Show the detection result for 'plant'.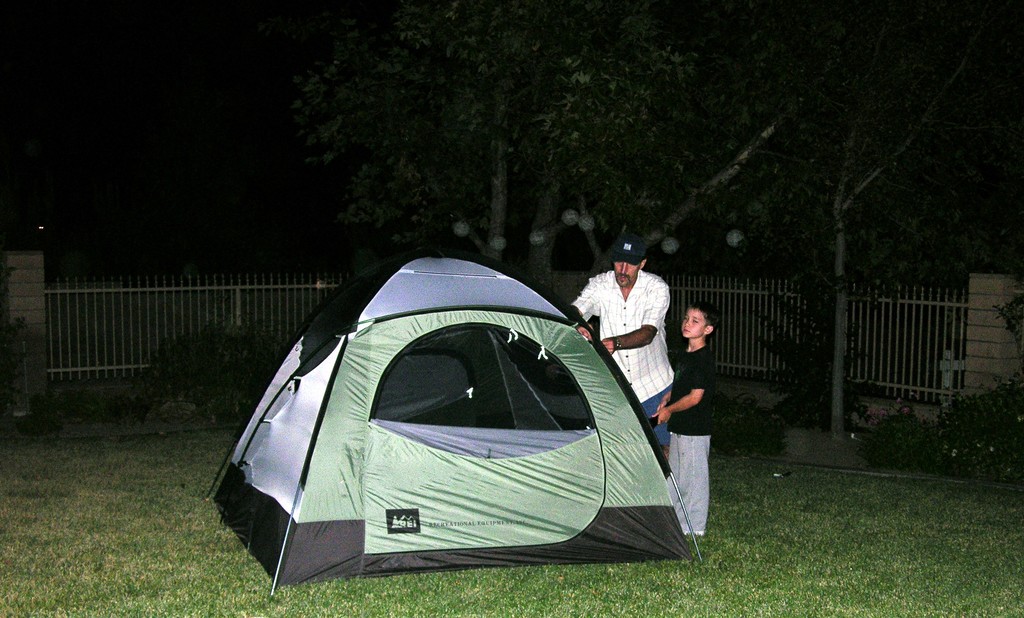
15, 373, 77, 443.
